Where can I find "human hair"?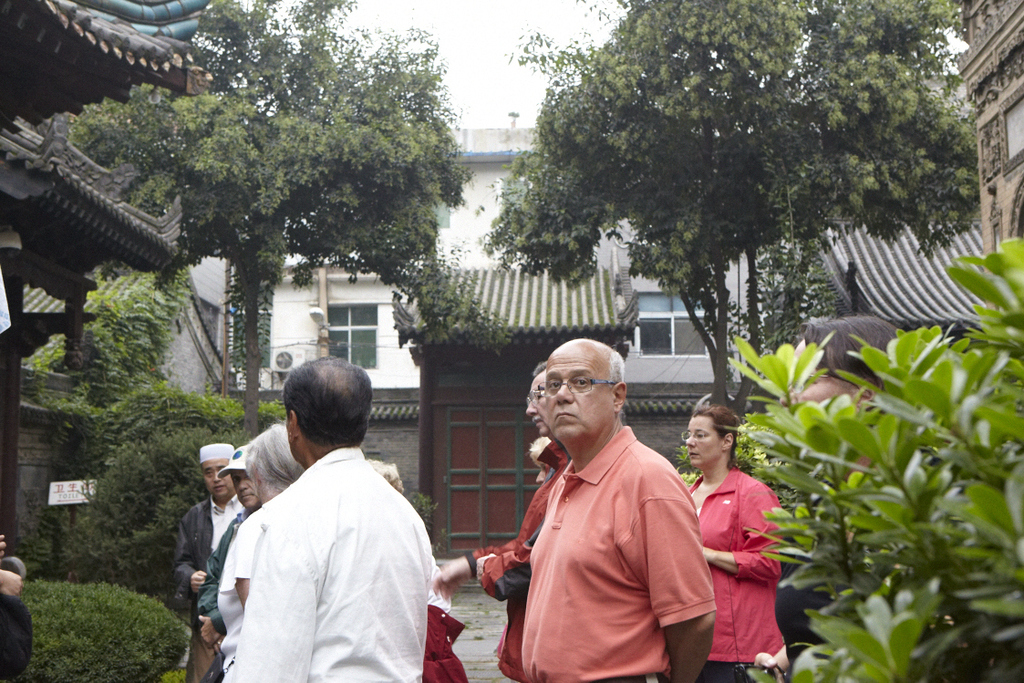
You can find it at rect(605, 344, 627, 415).
